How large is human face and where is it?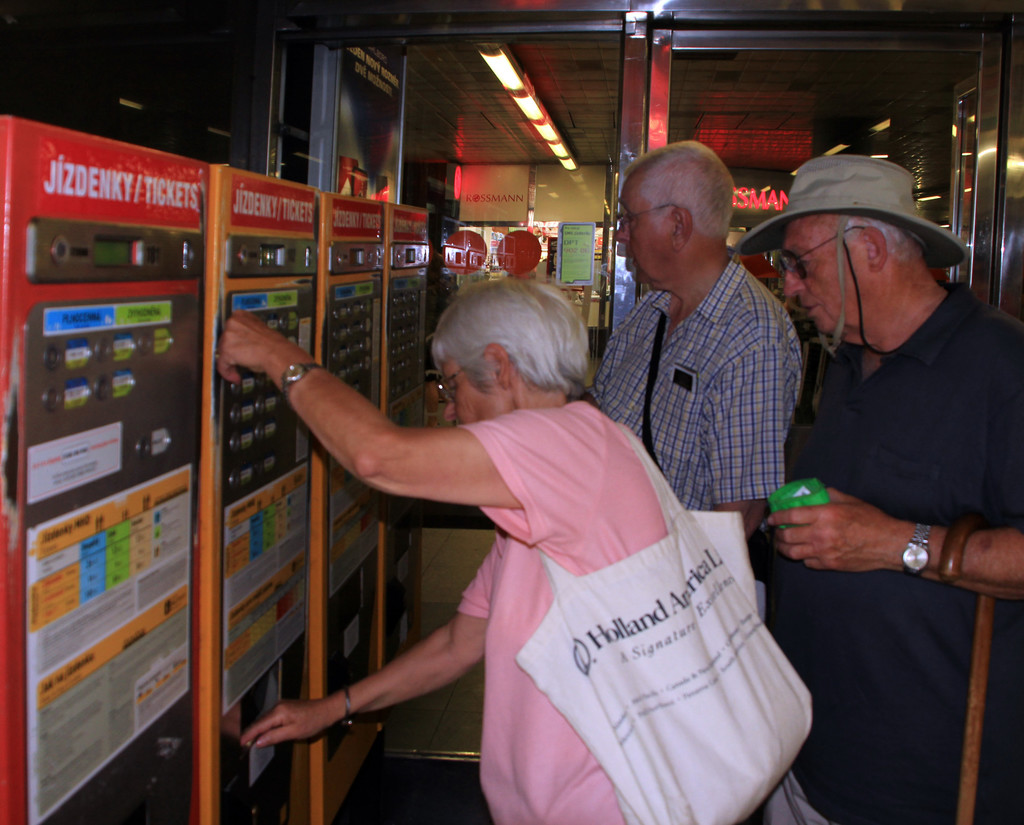
Bounding box: left=440, top=368, right=493, bottom=424.
